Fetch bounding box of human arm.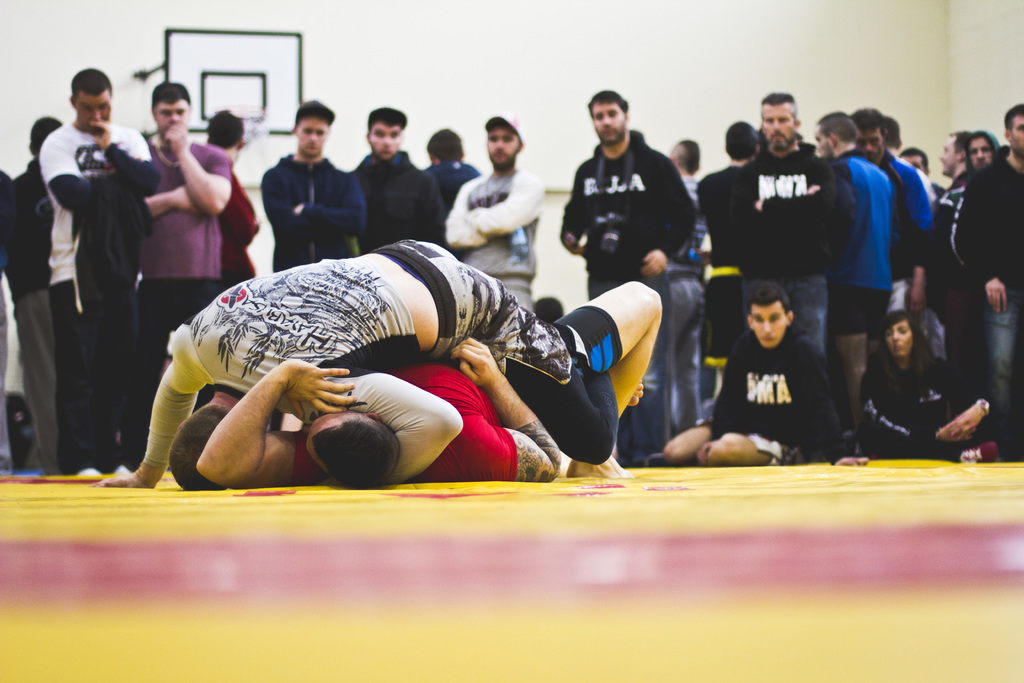
Bbox: x1=937 y1=179 x2=963 y2=255.
